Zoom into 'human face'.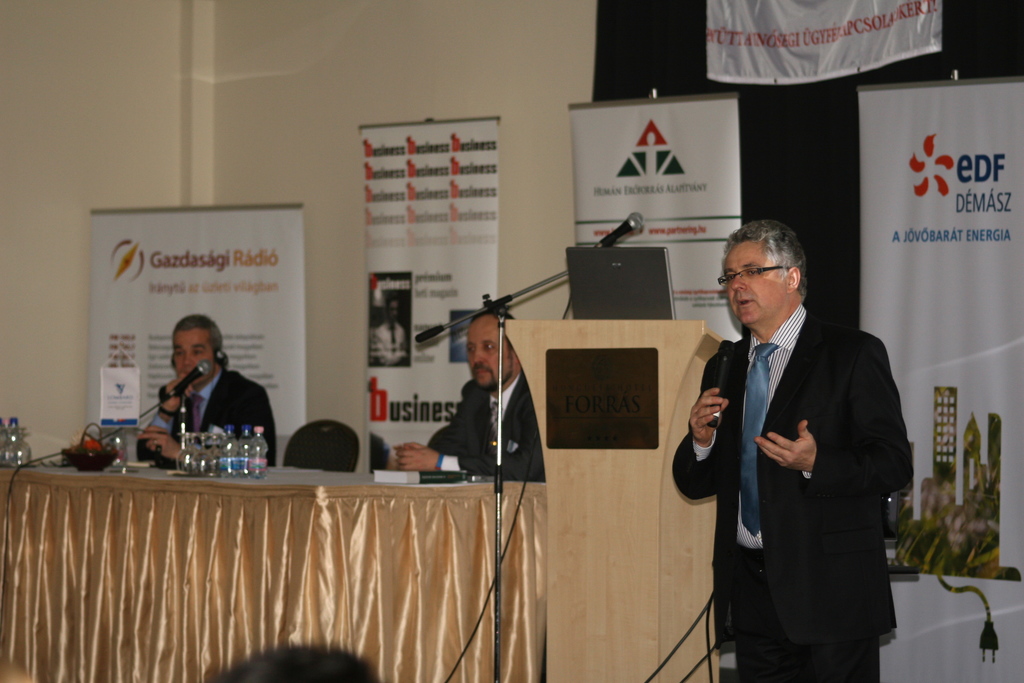
Zoom target: box=[172, 332, 218, 383].
